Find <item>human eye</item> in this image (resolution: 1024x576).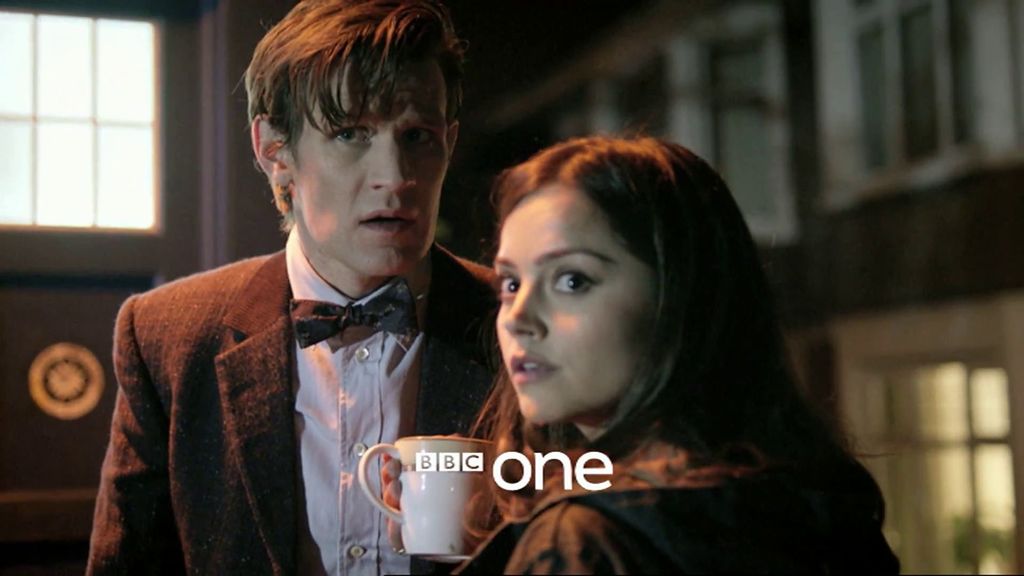
x1=325 y1=111 x2=375 y2=156.
